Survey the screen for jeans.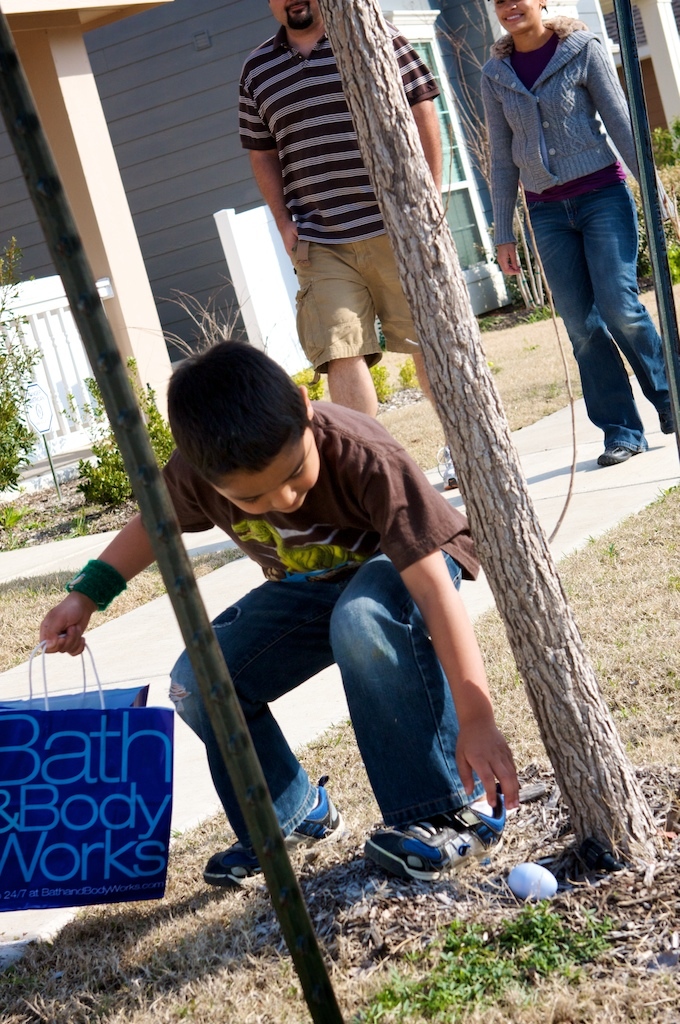
Survey found: crop(291, 235, 431, 375).
